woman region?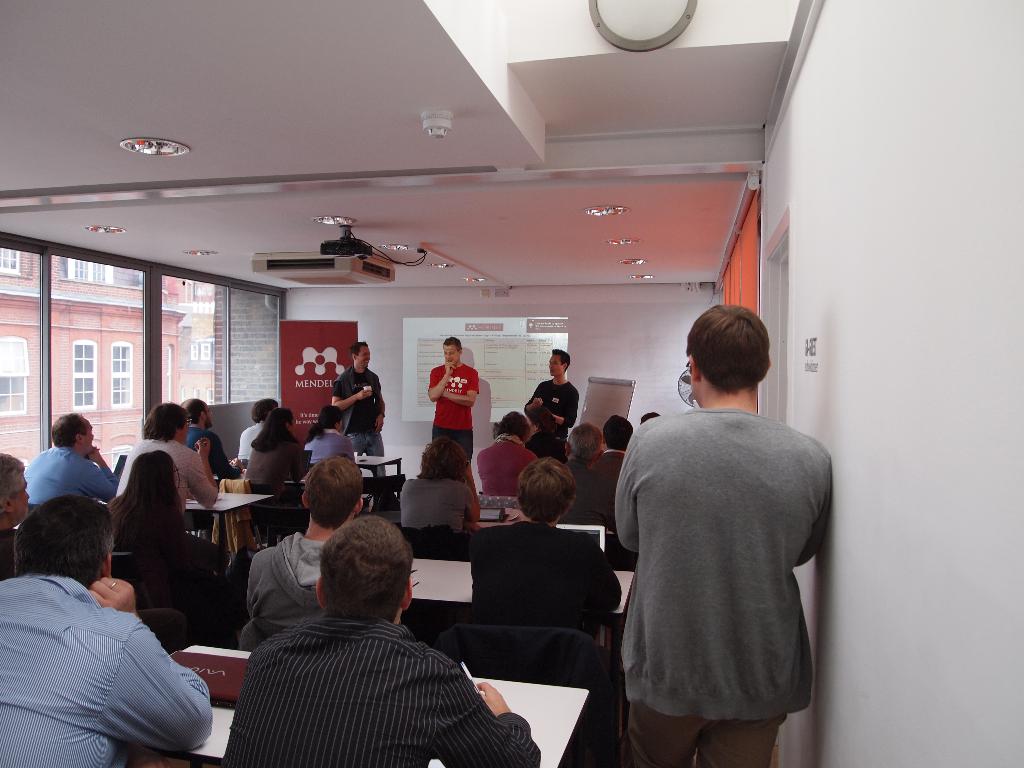
pyautogui.locateOnScreen(298, 403, 362, 472)
